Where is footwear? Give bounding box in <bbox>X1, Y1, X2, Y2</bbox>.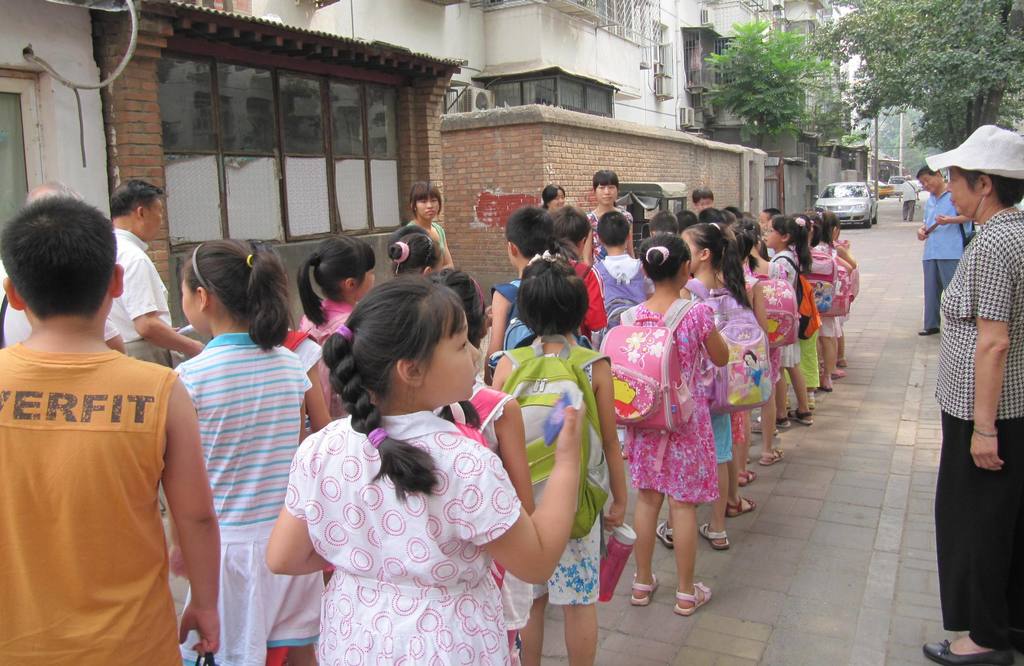
<bbox>808, 396, 815, 412</bbox>.
